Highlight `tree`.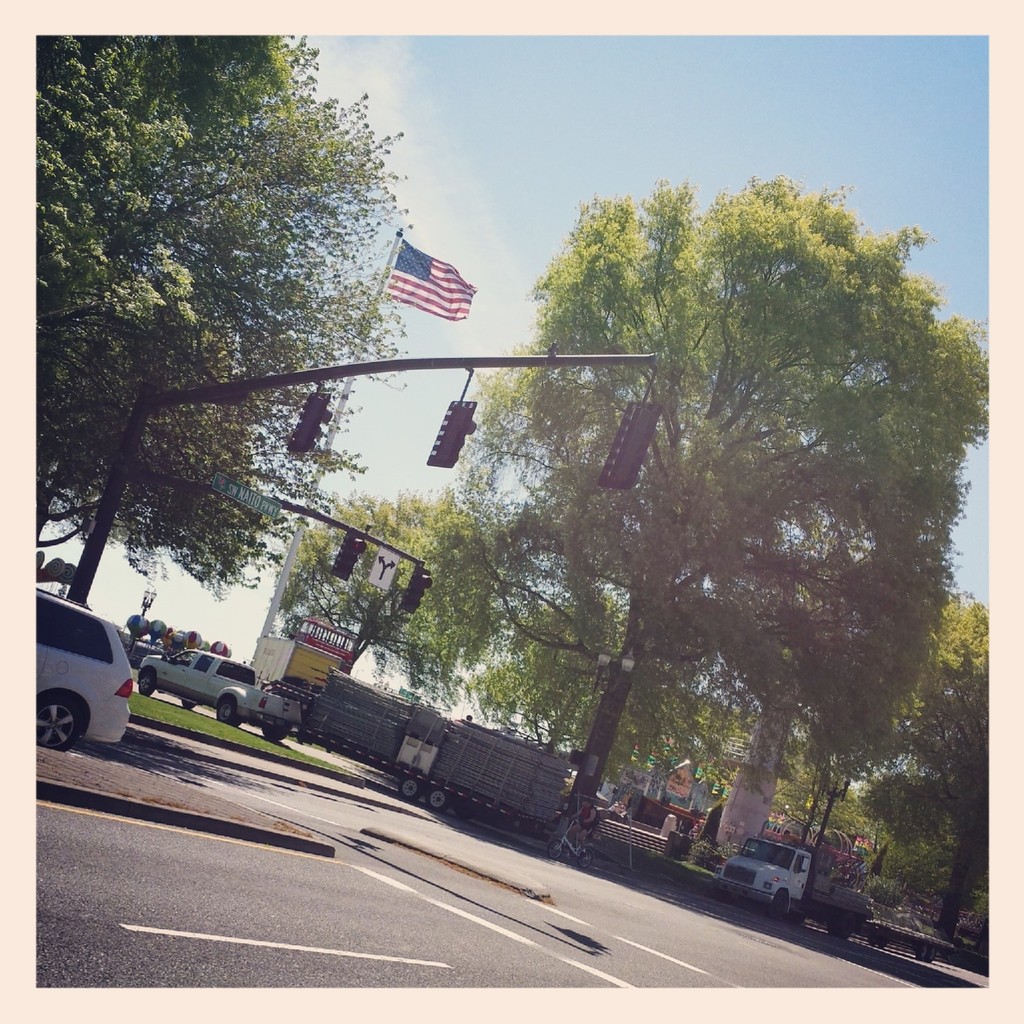
Highlighted region: pyautogui.locateOnScreen(851, 597, 984, 933).
